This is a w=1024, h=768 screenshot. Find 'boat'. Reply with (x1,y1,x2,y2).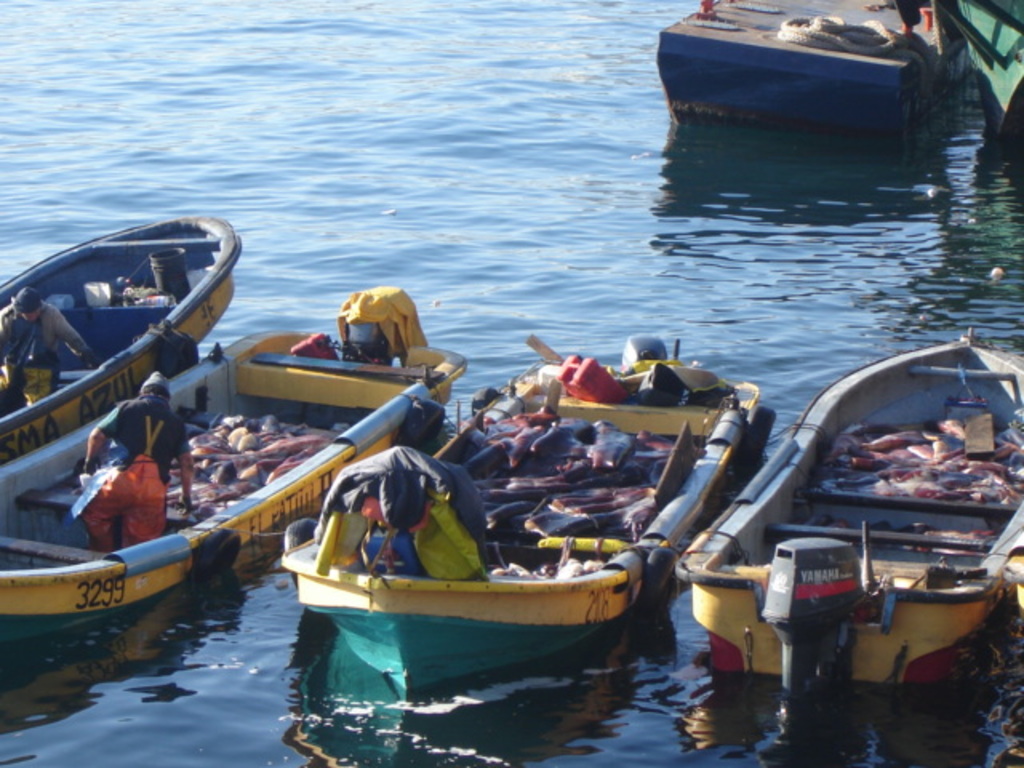
(258,339,725,699).
